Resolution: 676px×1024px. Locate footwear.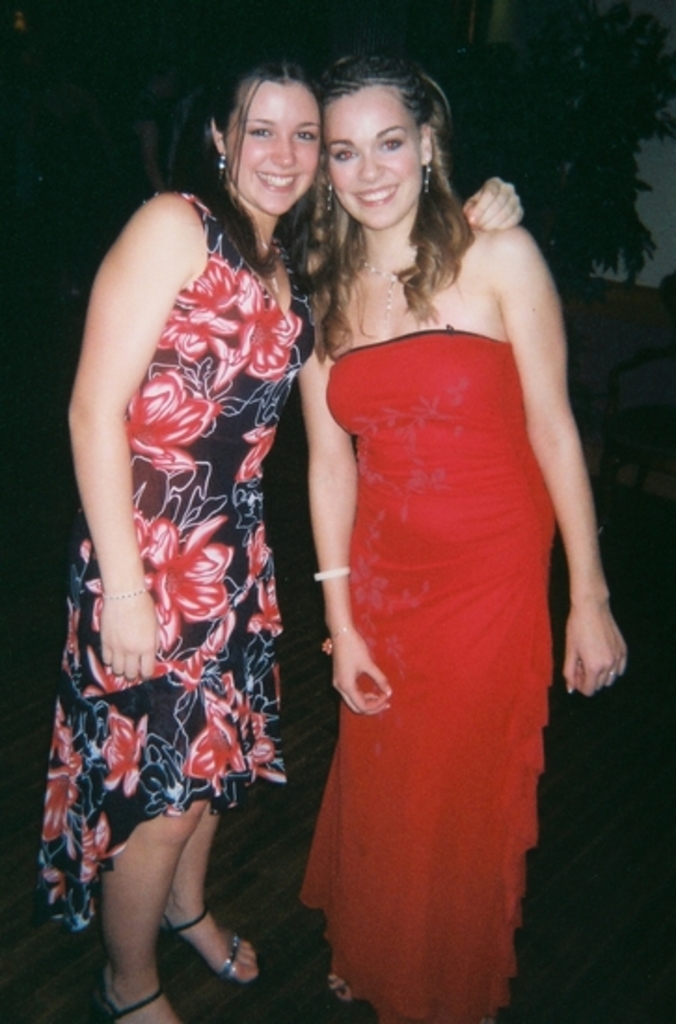
(x1=166, y1=912, x2=259, y2=979).
